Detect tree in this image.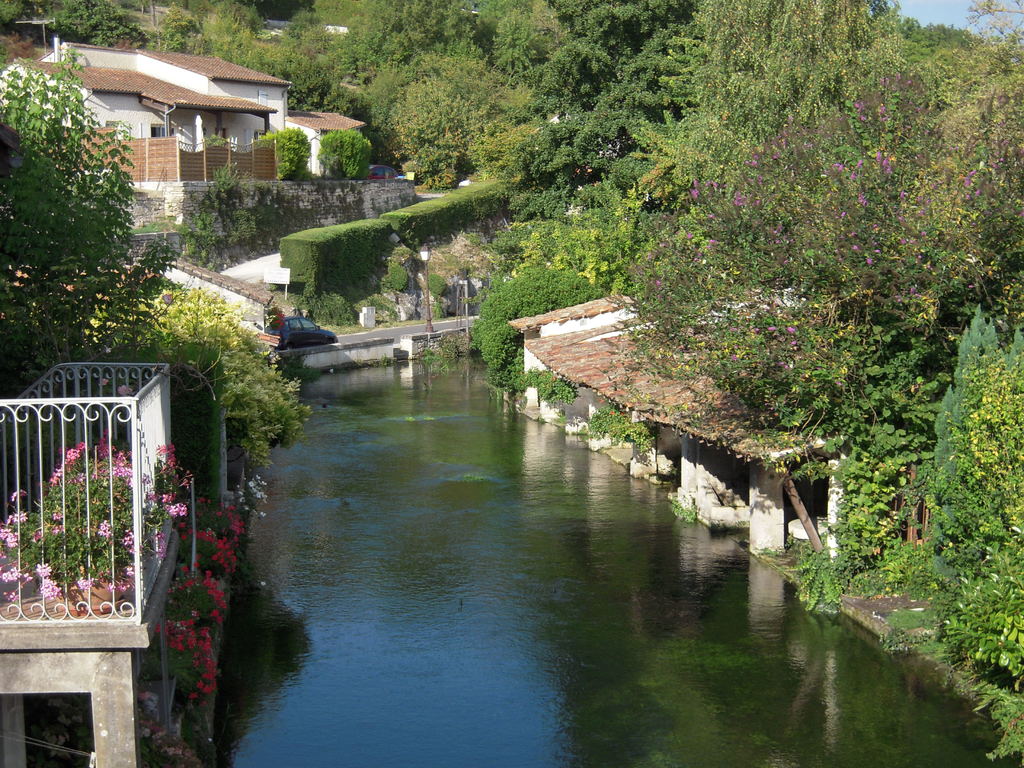
Detection: pyautogui.locateOnScreen(209, 0, 276, 77).
